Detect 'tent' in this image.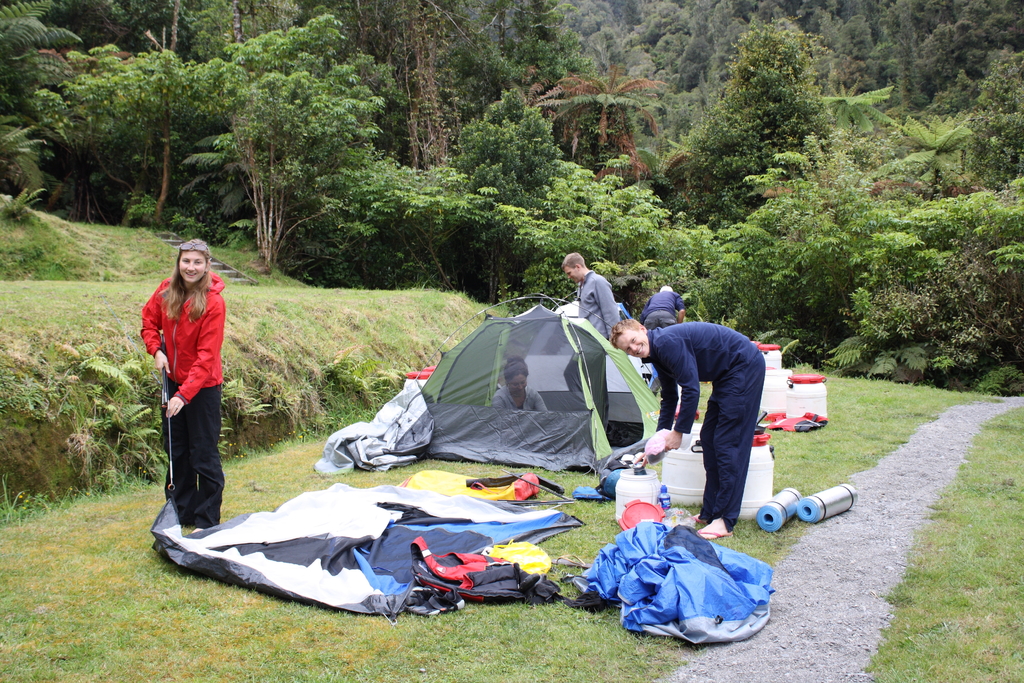
Detection: 389:301:679:482.
